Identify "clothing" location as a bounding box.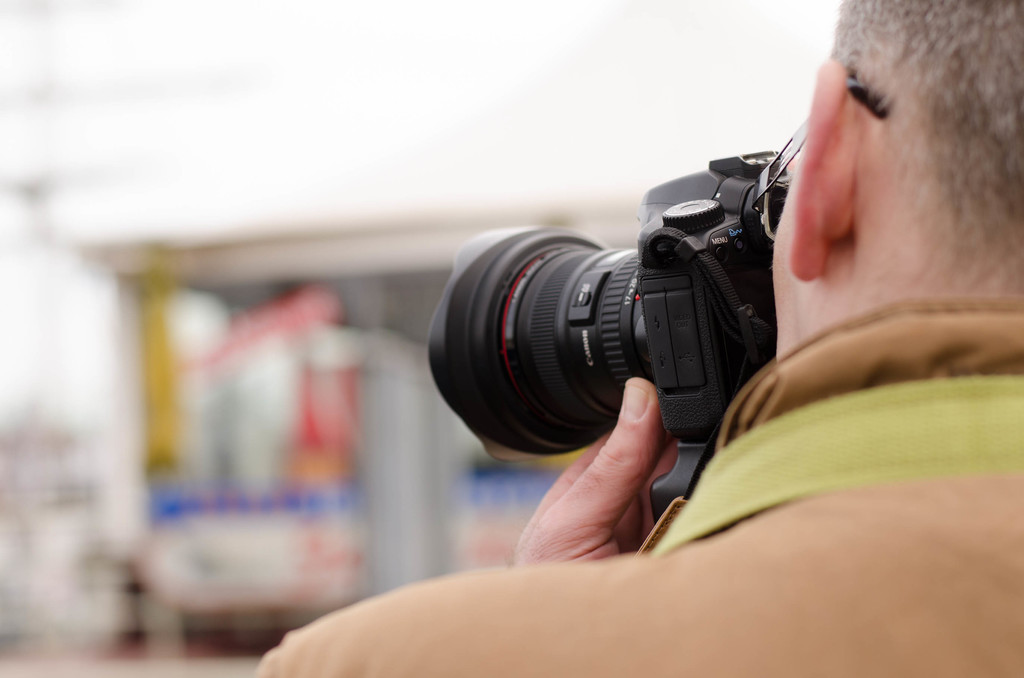
(257,297,1023,677).
